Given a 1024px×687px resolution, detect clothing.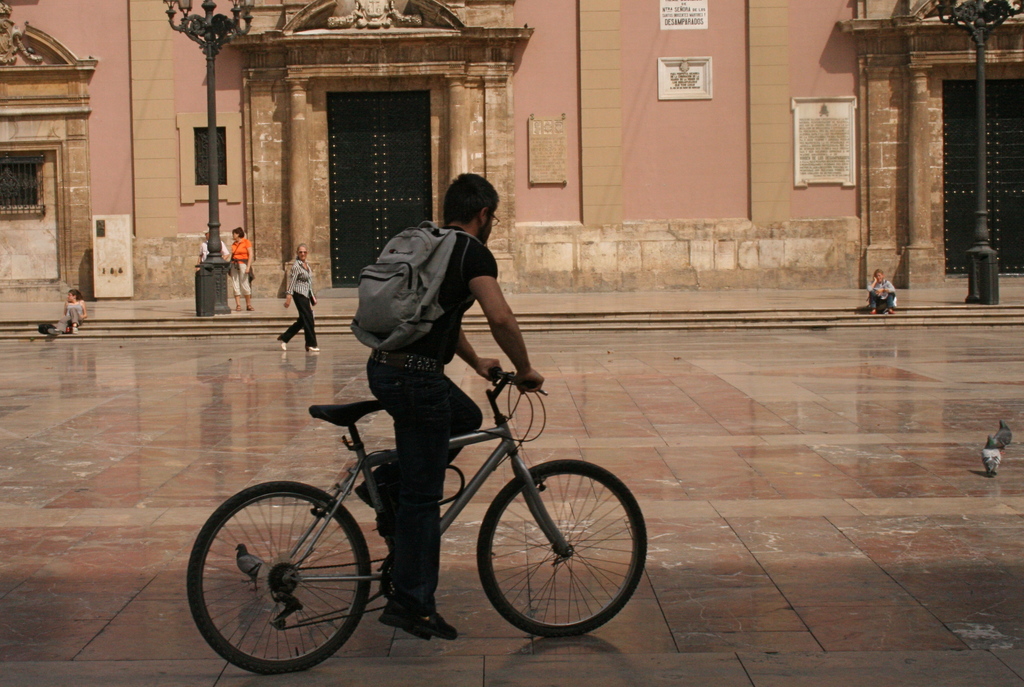
box=[43, 301, 88, 331].
